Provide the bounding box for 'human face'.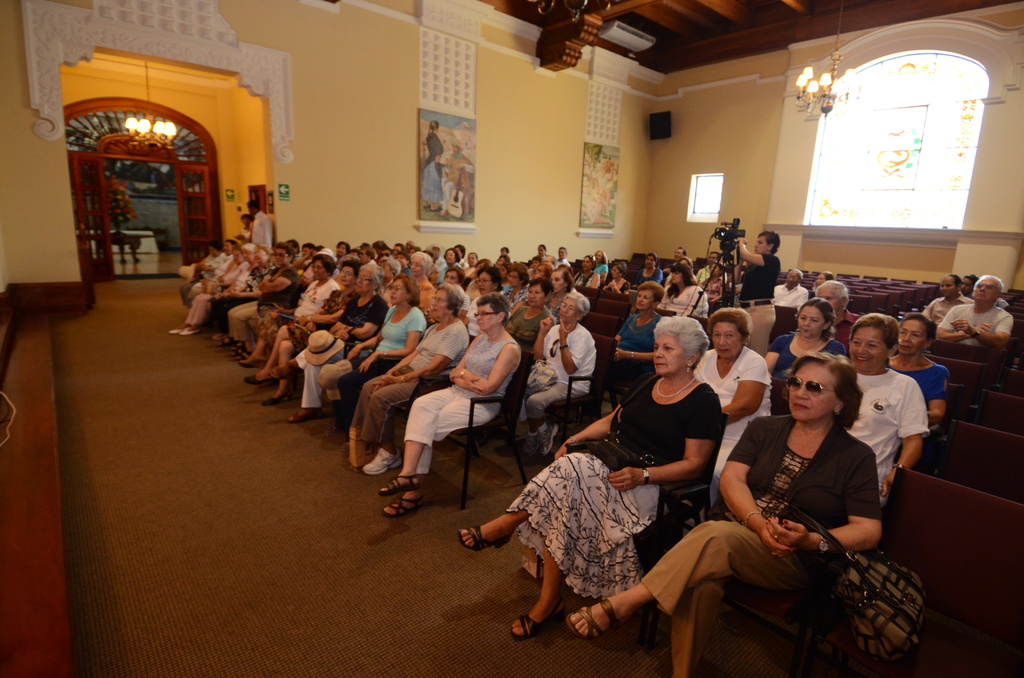
BBox(817, 287, 842, 312).
